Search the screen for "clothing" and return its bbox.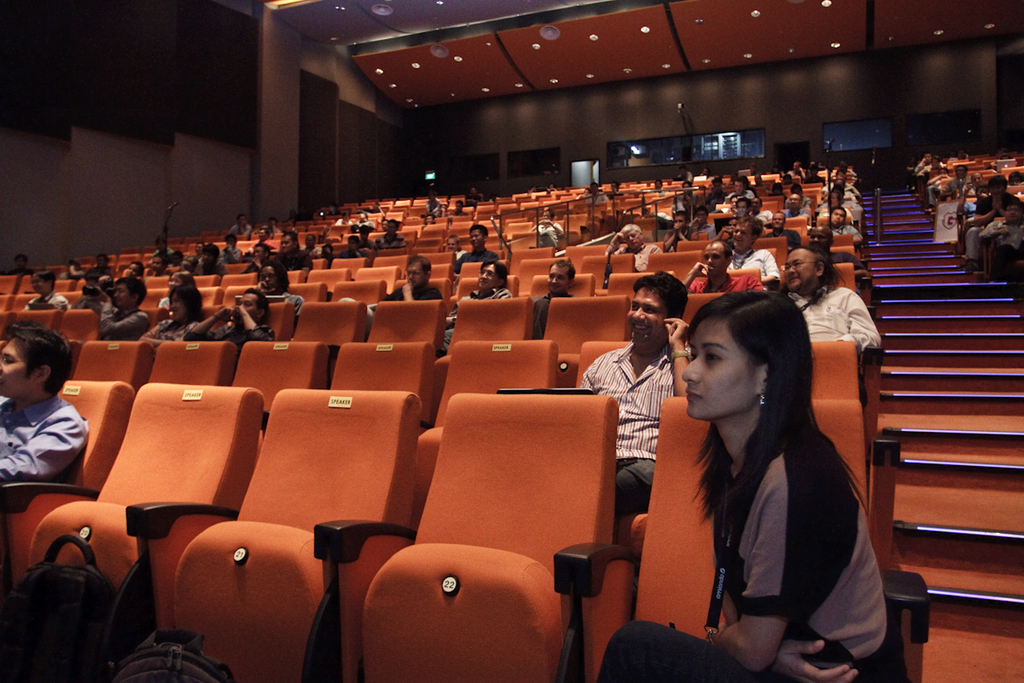
Found: box(962, 182, 978, 196).
